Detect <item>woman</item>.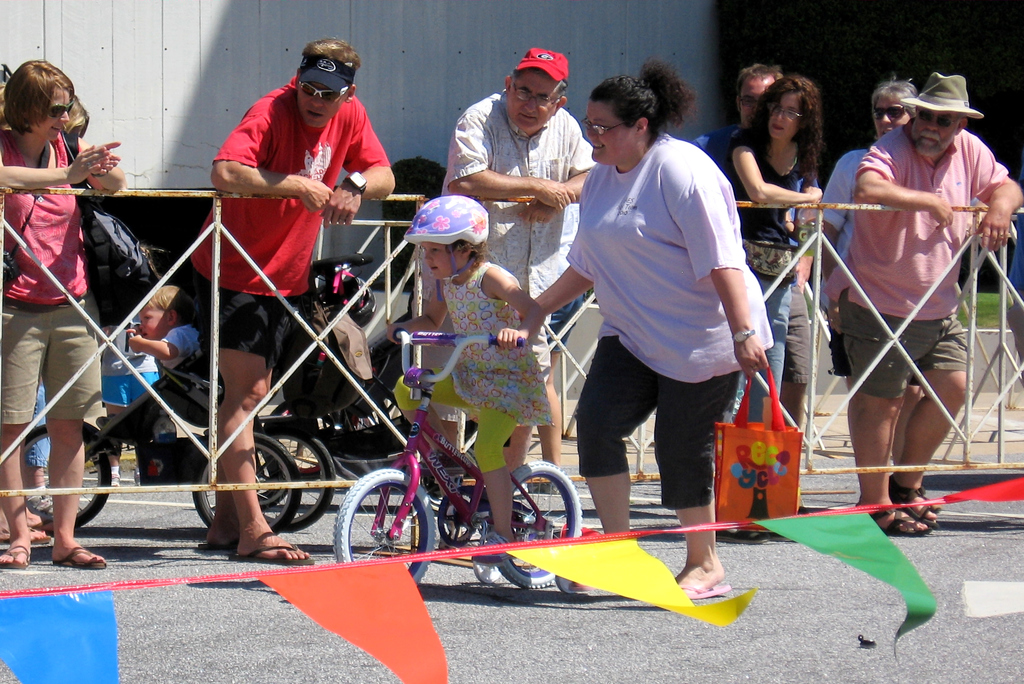
Detected at box=[512, 56, 774, 605].
